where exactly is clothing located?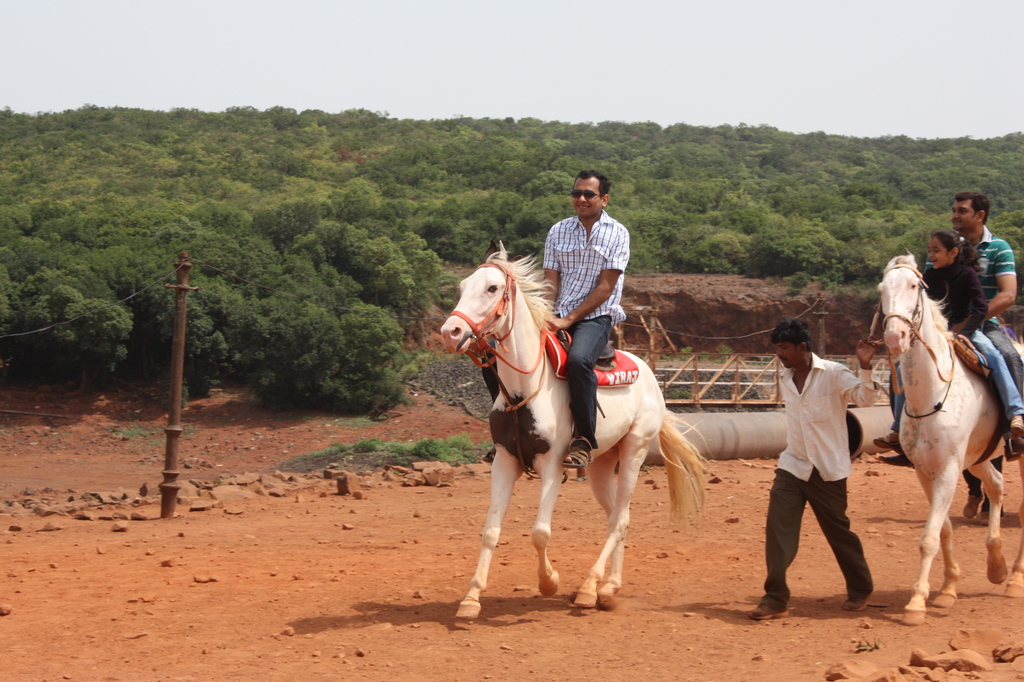
Its bounding box is left=917, top=254, right=1023, bottom=419.
